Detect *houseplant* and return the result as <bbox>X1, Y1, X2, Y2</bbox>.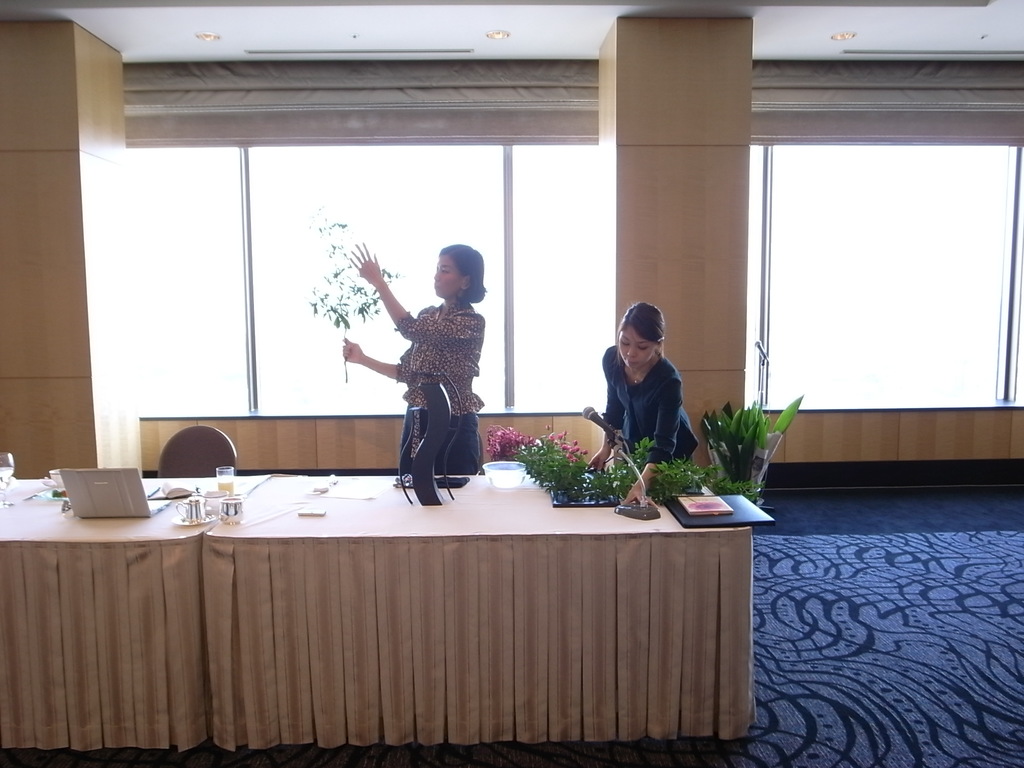
<bbox>703, 397, 794, 505</bbox>.
